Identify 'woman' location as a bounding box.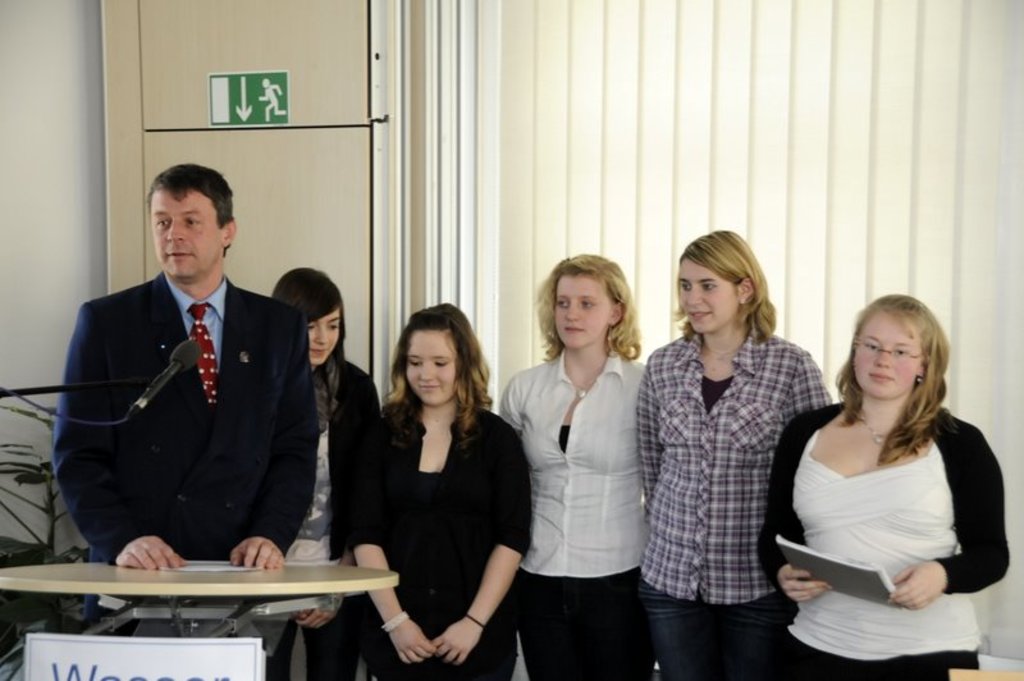
[270, 265, 379, 680].
